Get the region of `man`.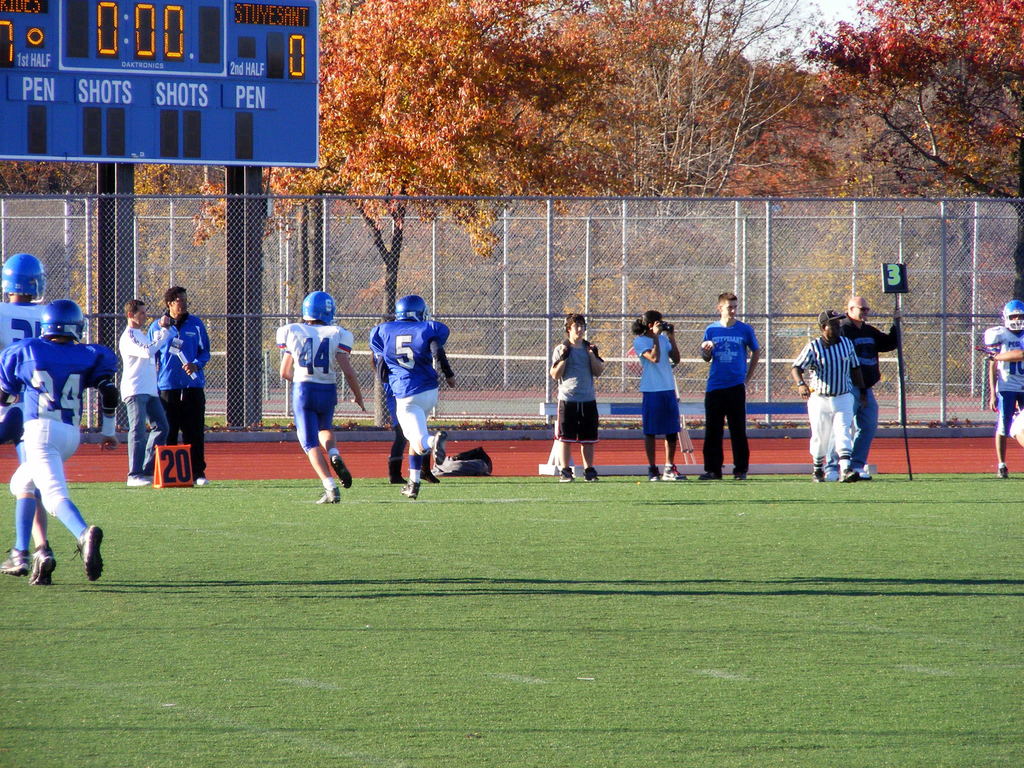
crop(694, 294, 764, 481).
